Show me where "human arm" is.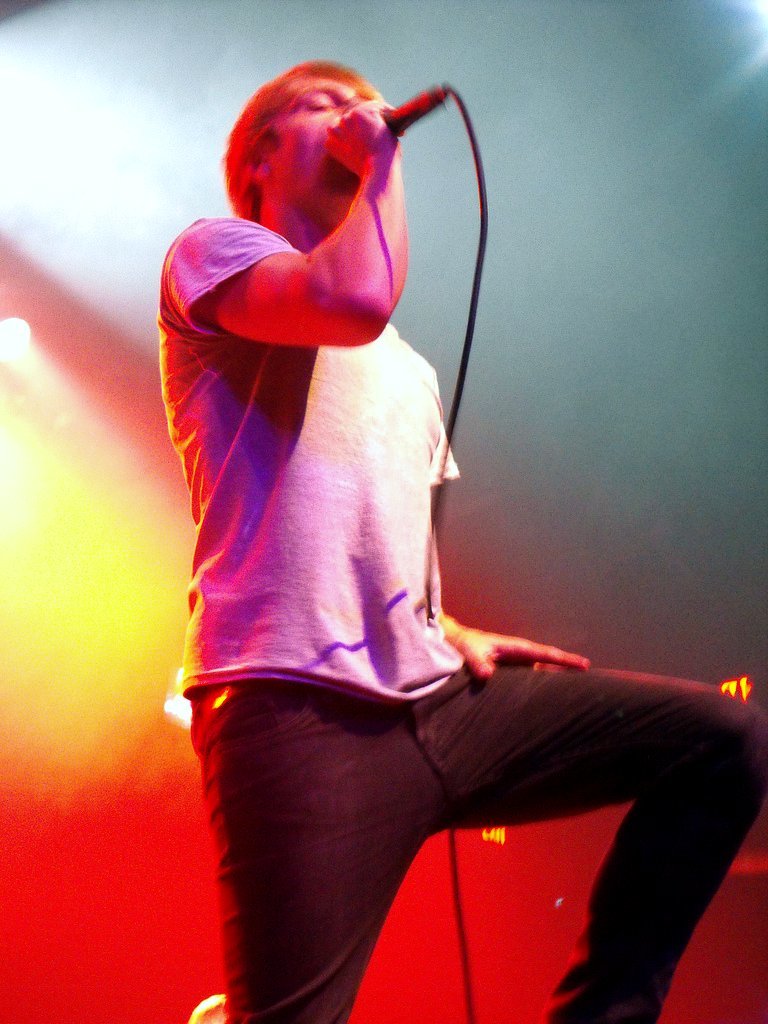
"human arm" is at (left=438, top=392, right=593, bottom=682).
